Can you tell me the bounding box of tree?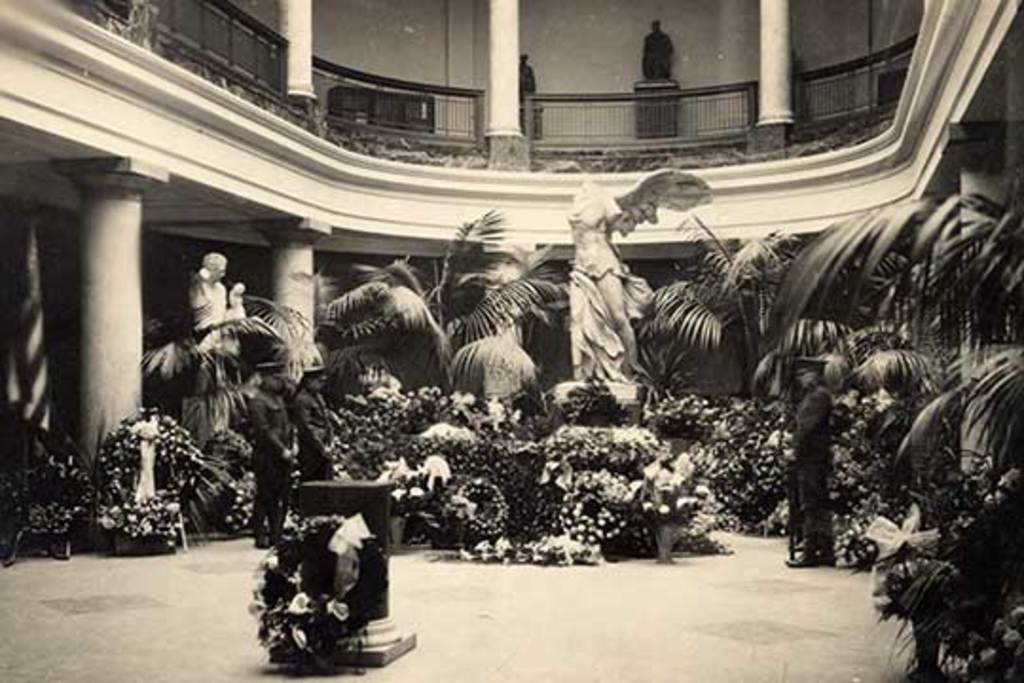
(x1=850, y1=279, x2=1015, y2=670).
